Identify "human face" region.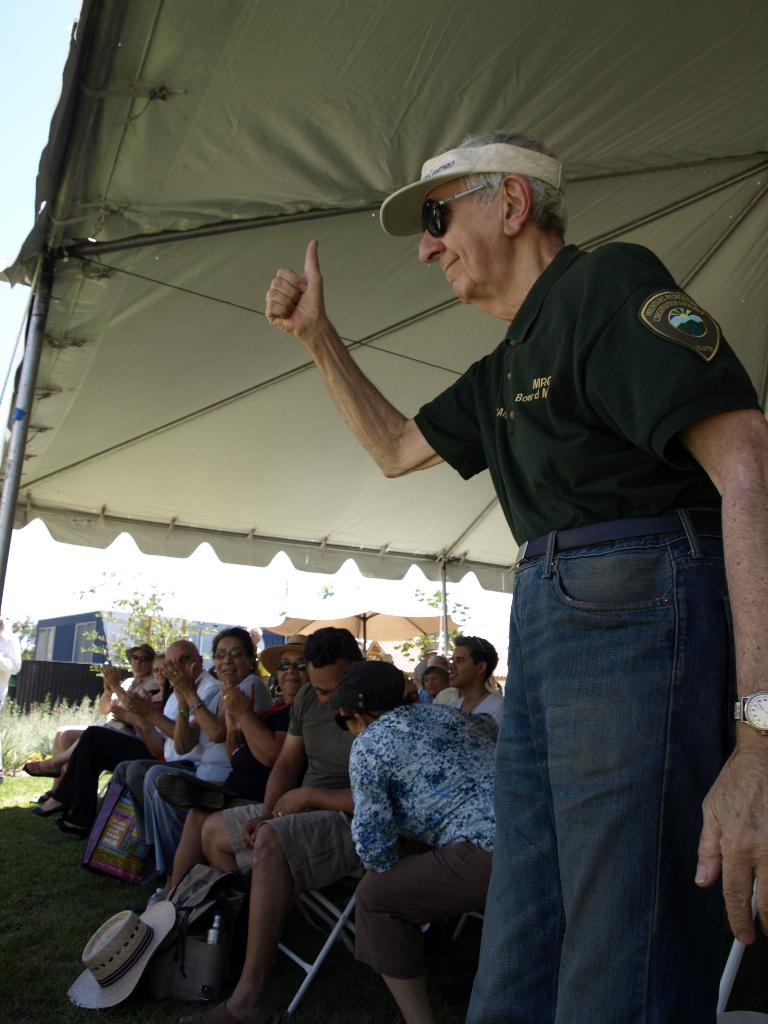
Region: [x1=210, y1=636, x2=253, y2=684].
